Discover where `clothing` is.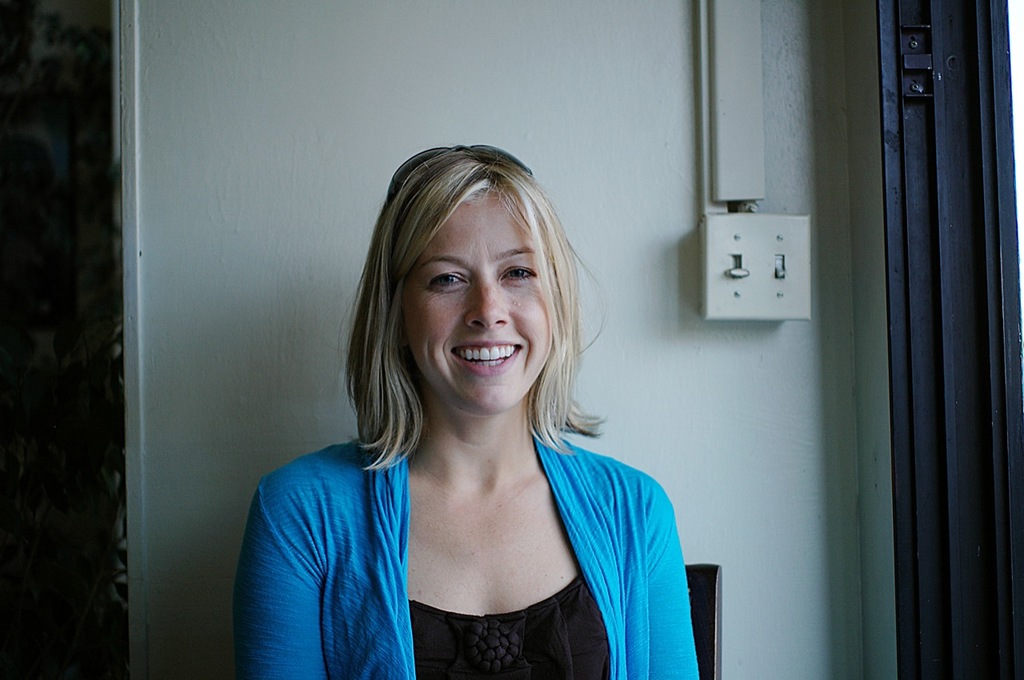
Discovered at (242, 366, 706, 671).
